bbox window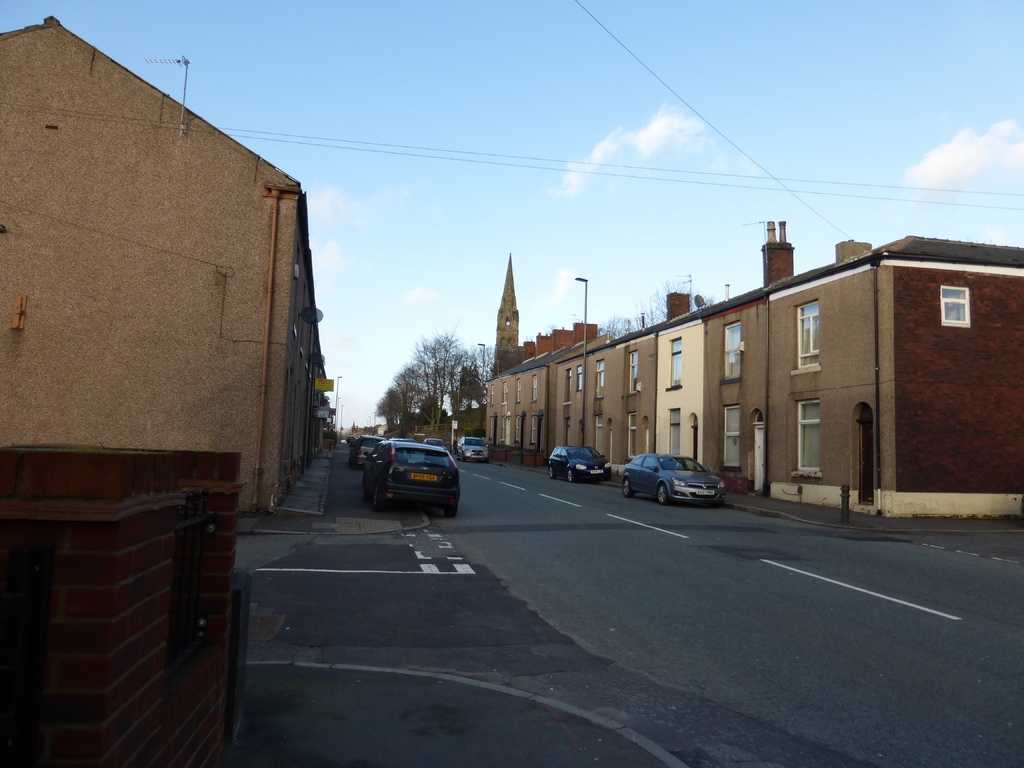
x1=790 y1=302 x2=822 y2=373
